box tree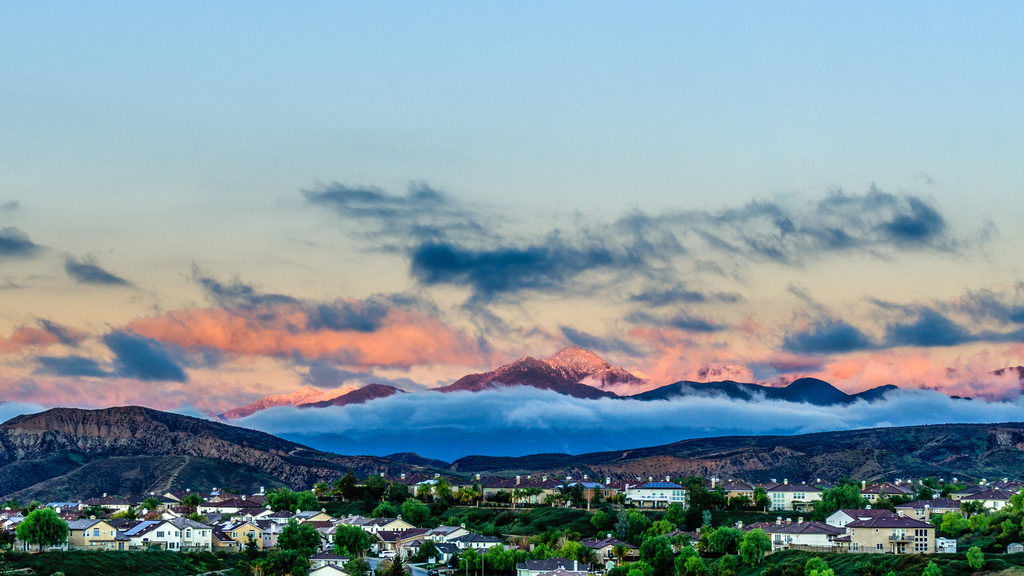
x1=694, y1=518, x2=746, y2=554
